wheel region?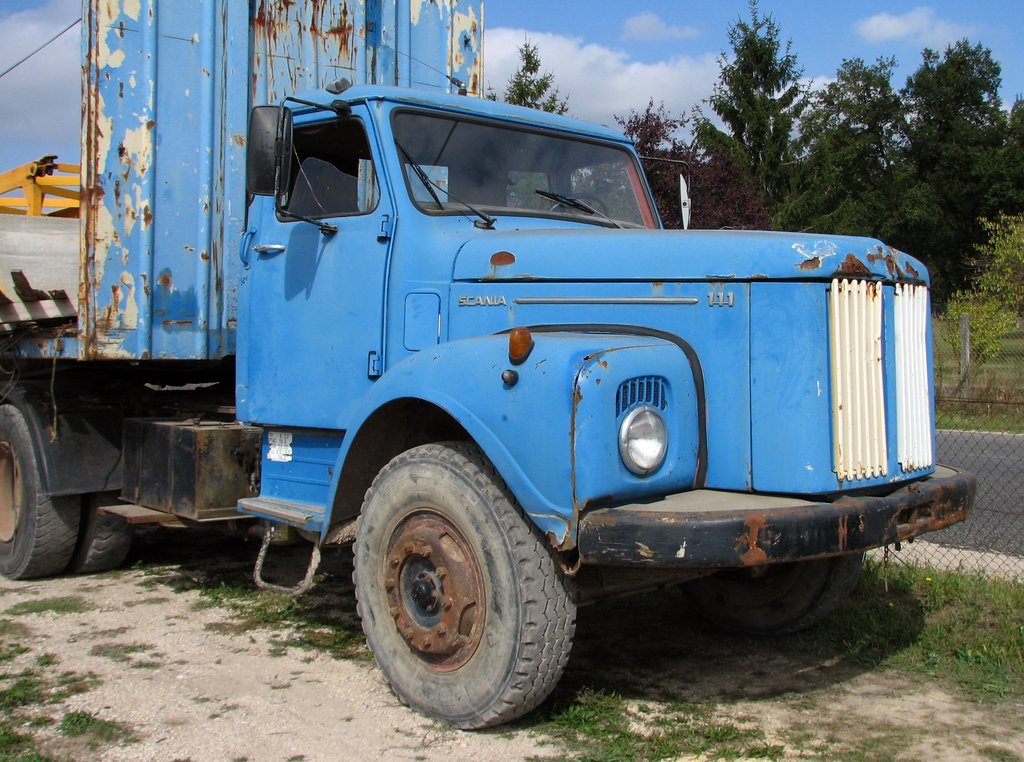
[0, 407, 74, 578]
